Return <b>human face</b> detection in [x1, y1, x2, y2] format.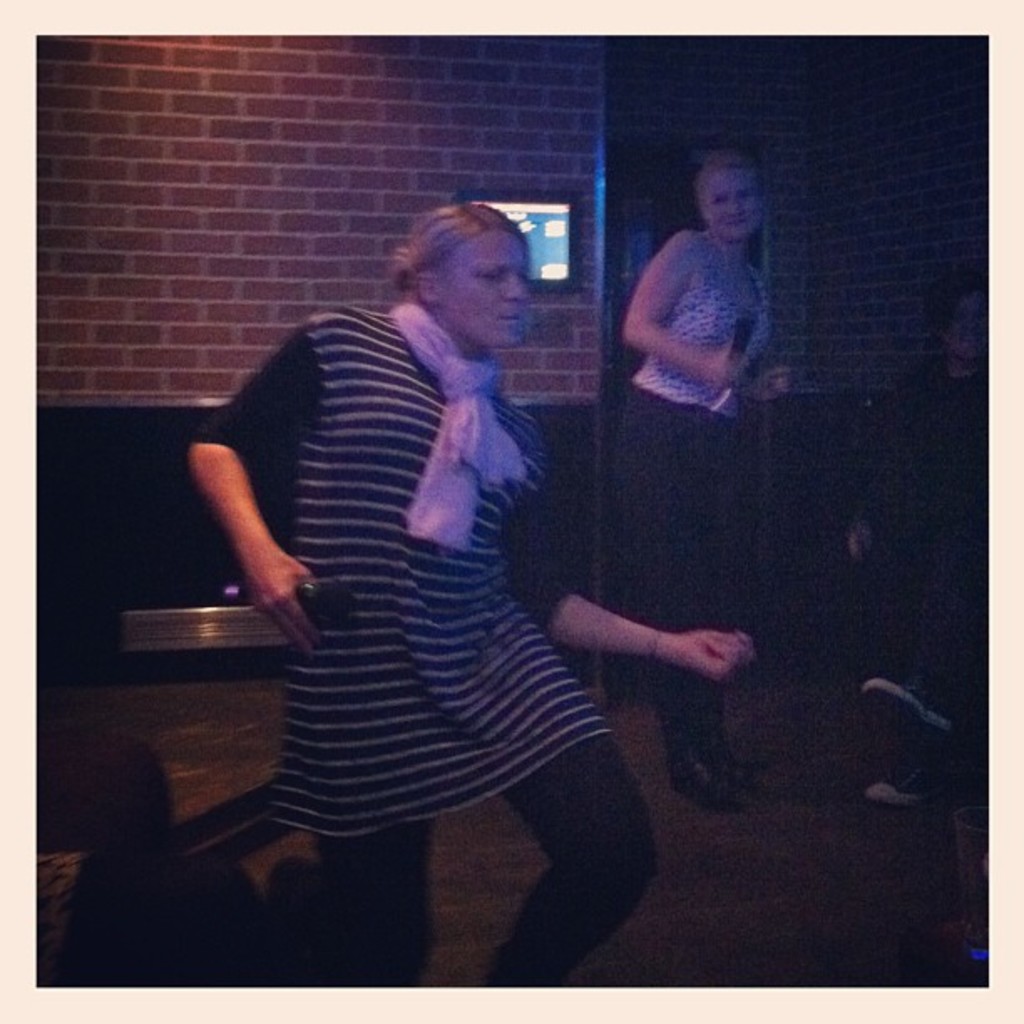
[701, 157, 763, 244].
